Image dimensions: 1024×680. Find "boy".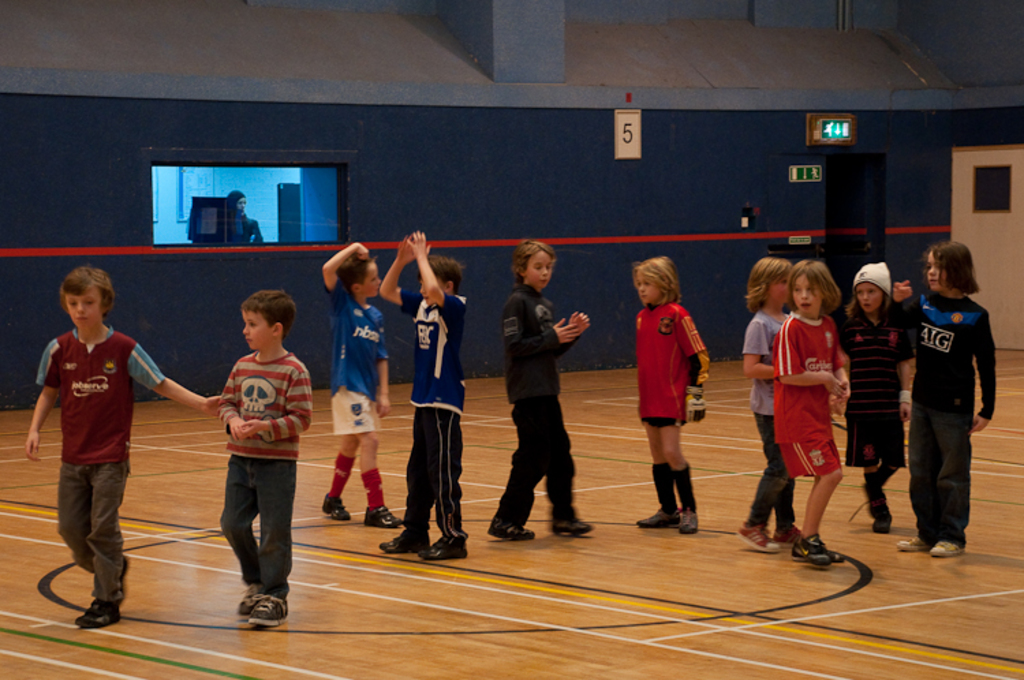
rect(22, 264, 225, 627).
